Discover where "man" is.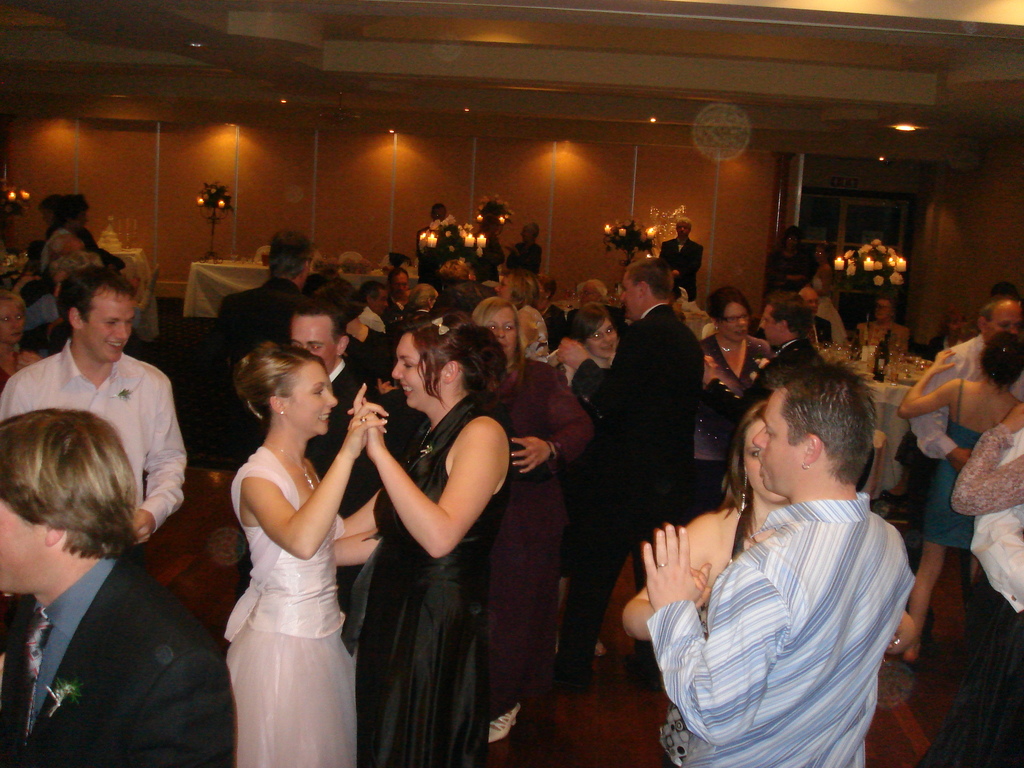
Discovered at {"left": 903, "top": 294, "right": 1023, "bottom": 657}.
